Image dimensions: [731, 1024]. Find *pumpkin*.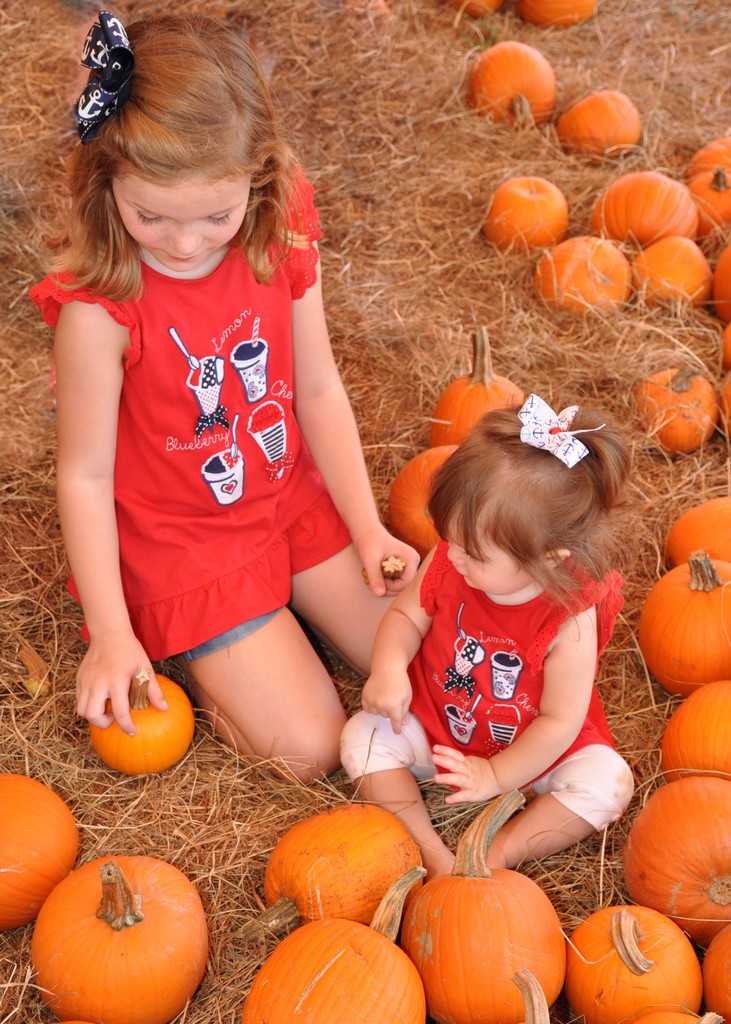
{"x1": 428, "y1": 324, "x2": 524, "y2": 449}.
